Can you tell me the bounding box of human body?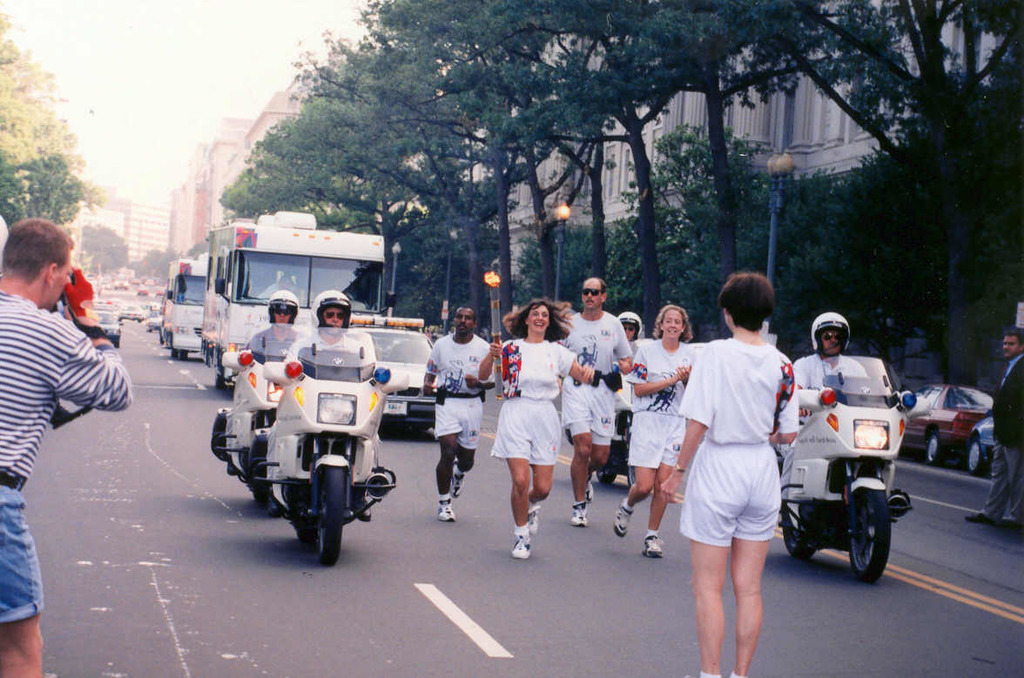
618/300/647/497.
